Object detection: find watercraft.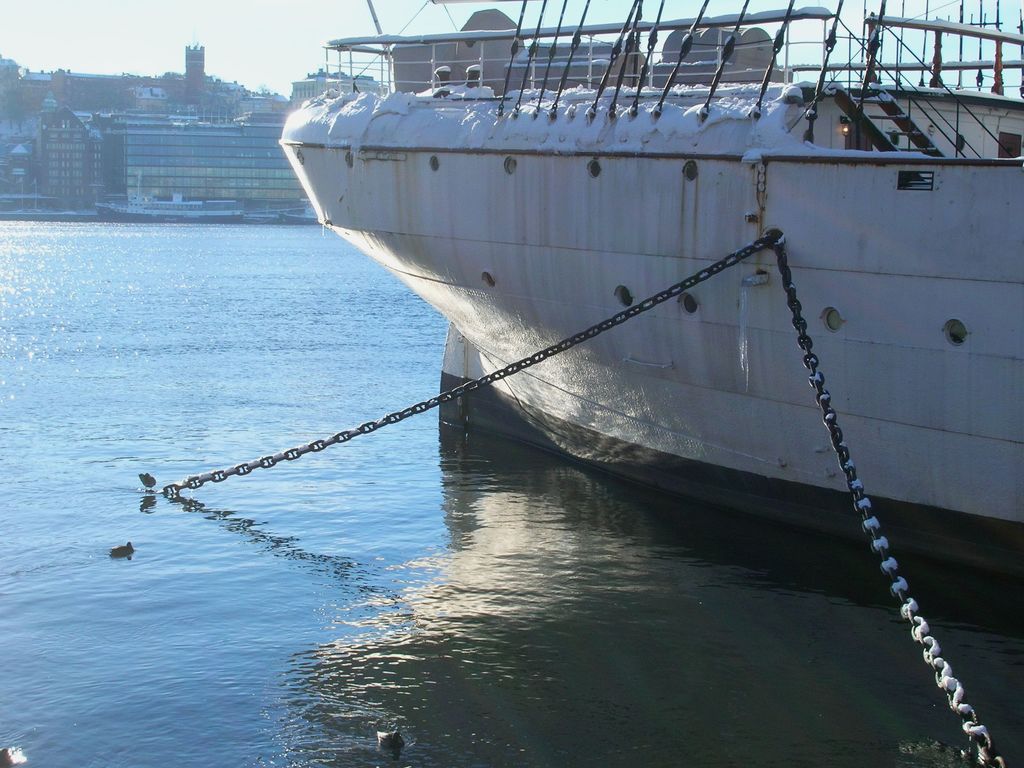
{"left": 280, "top": 1, "right": 1021, "bottom": 573}.
